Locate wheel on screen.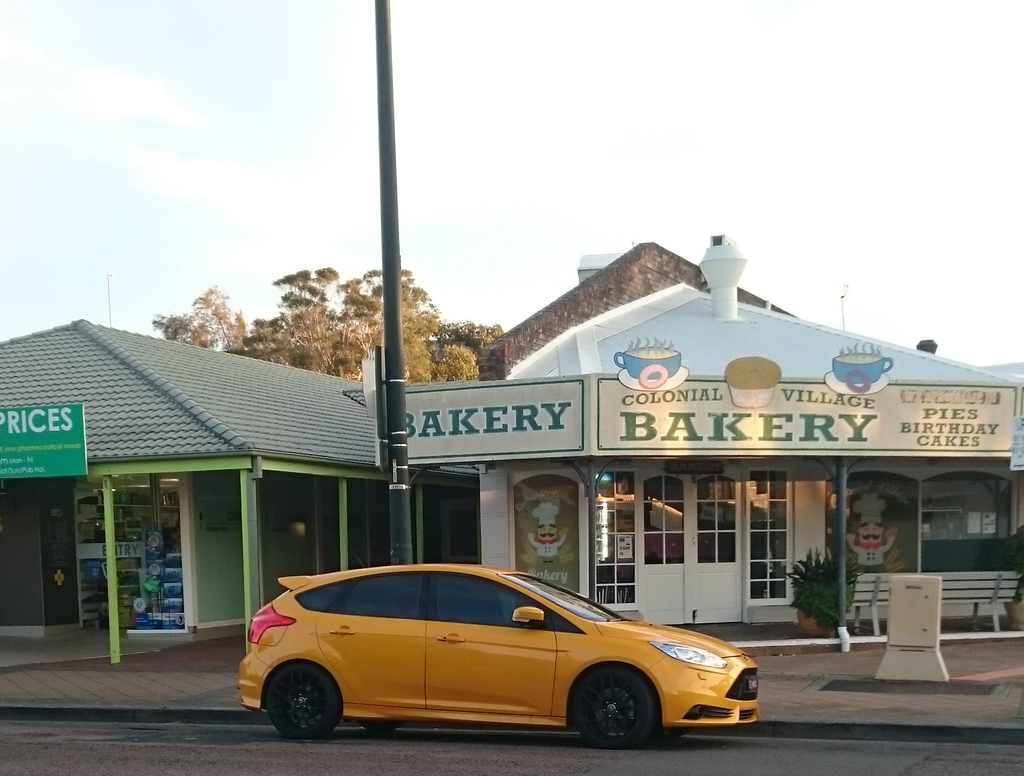
On screen at box(653, 727, 685, 750).
